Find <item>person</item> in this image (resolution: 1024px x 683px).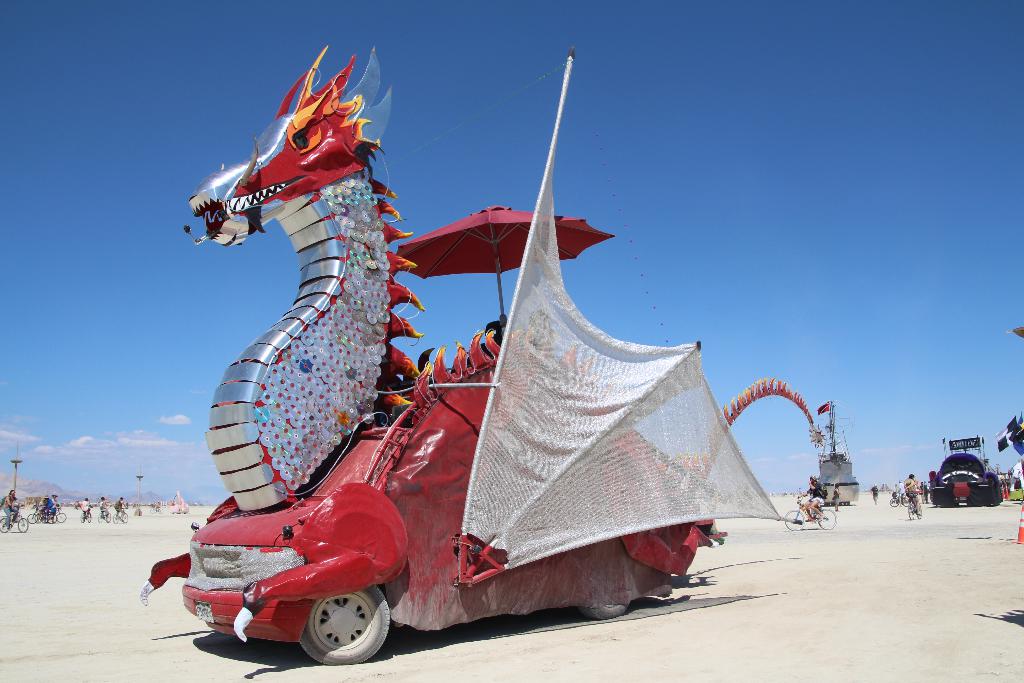
l=796, t=477, r=826, b=523.
